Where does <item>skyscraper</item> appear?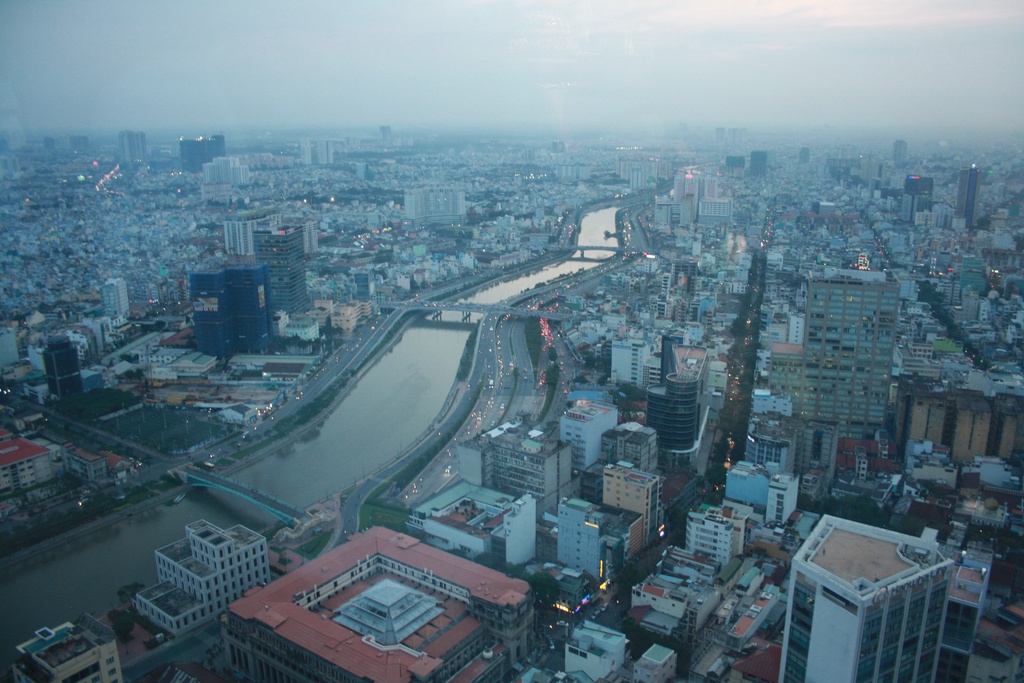
Appears at BBox(556, 603, 679, 682).
